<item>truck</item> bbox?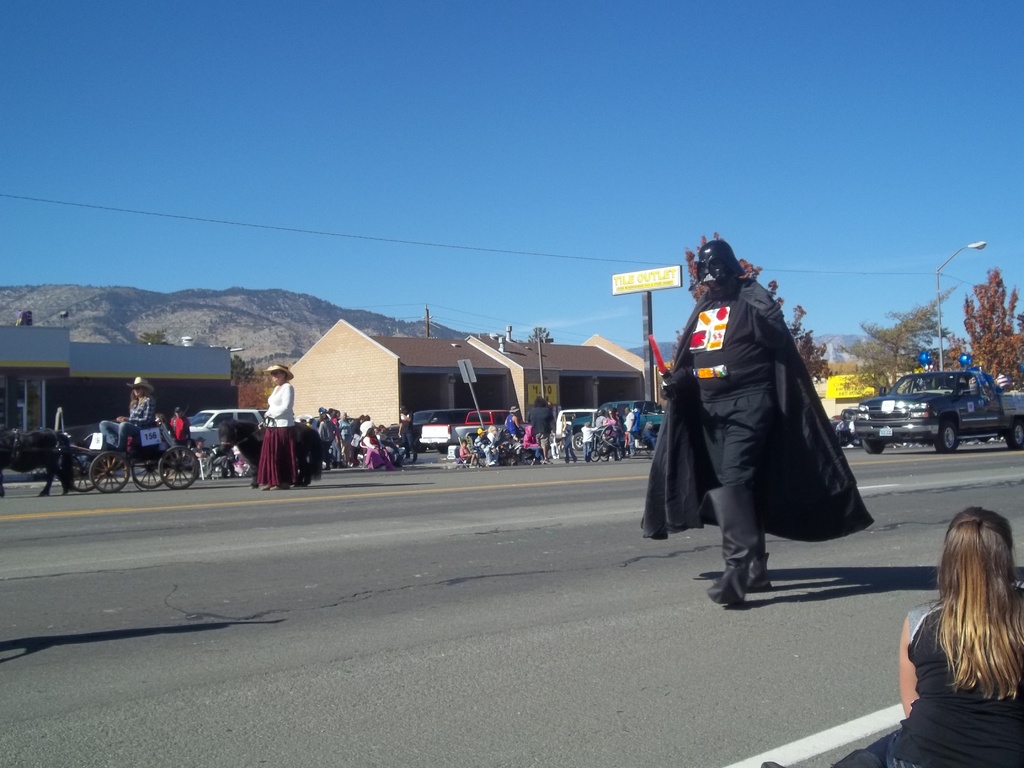
l=413, t=406, r=520, b=447
